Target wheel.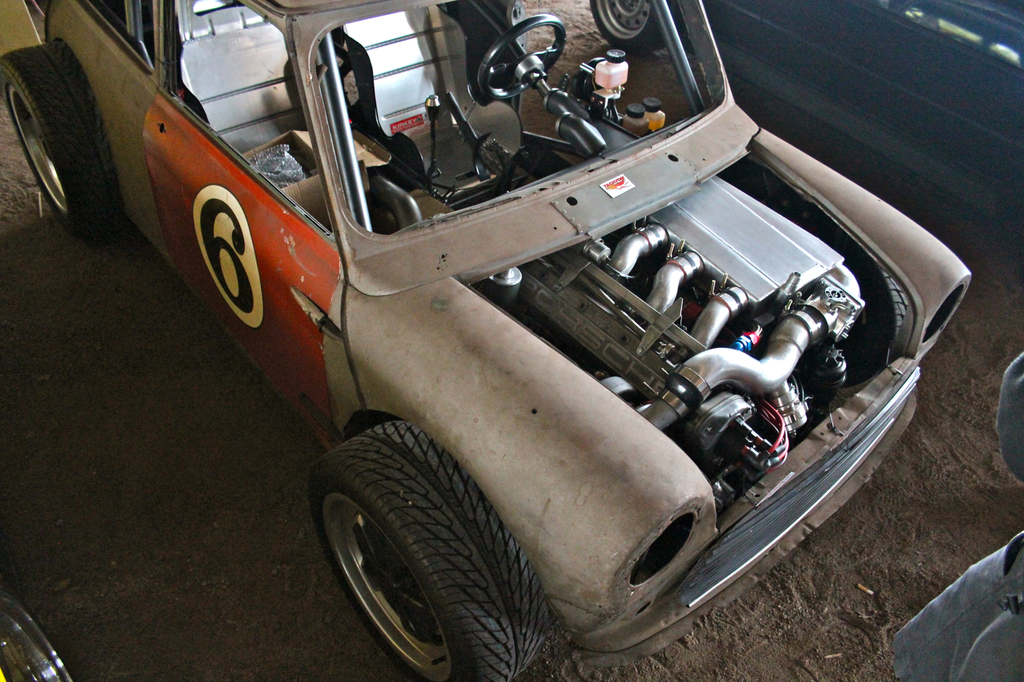
Target region: (0, 61, 113, 236).
